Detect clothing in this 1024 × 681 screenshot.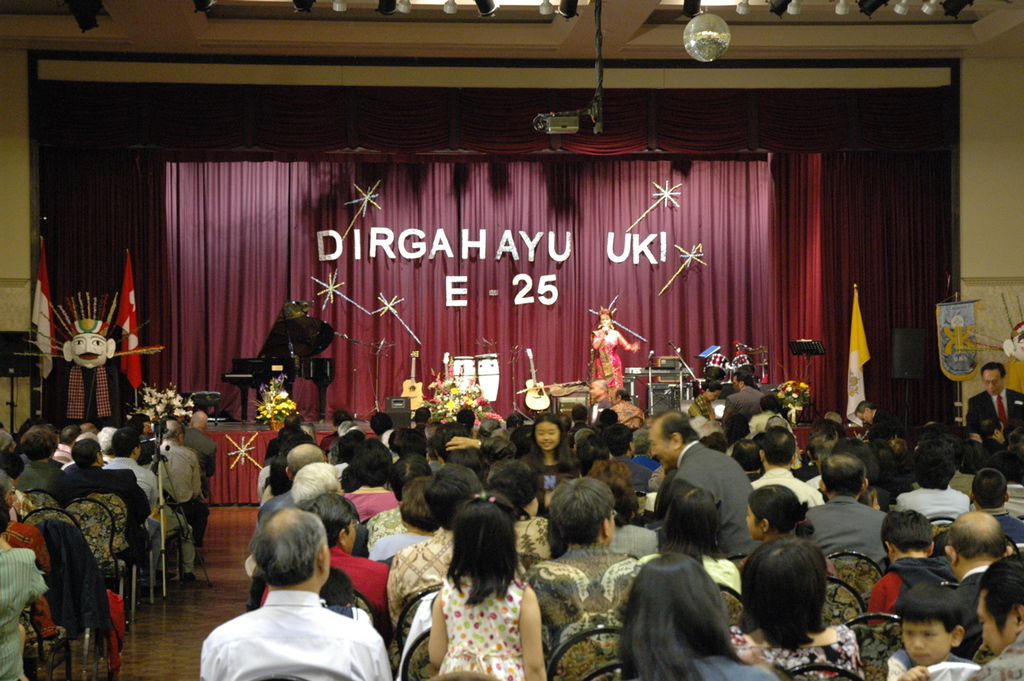
Detection: <bbox>694, 653, 776, 680</bbox>.
